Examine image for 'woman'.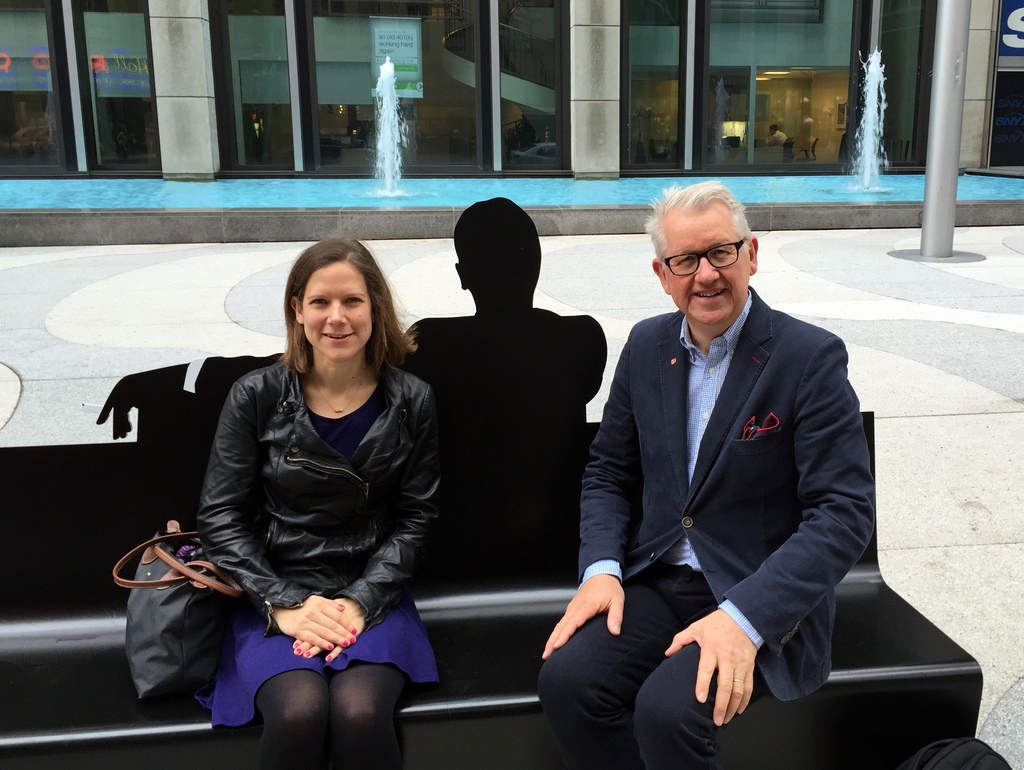
Examination result: 180/225/474/769.
